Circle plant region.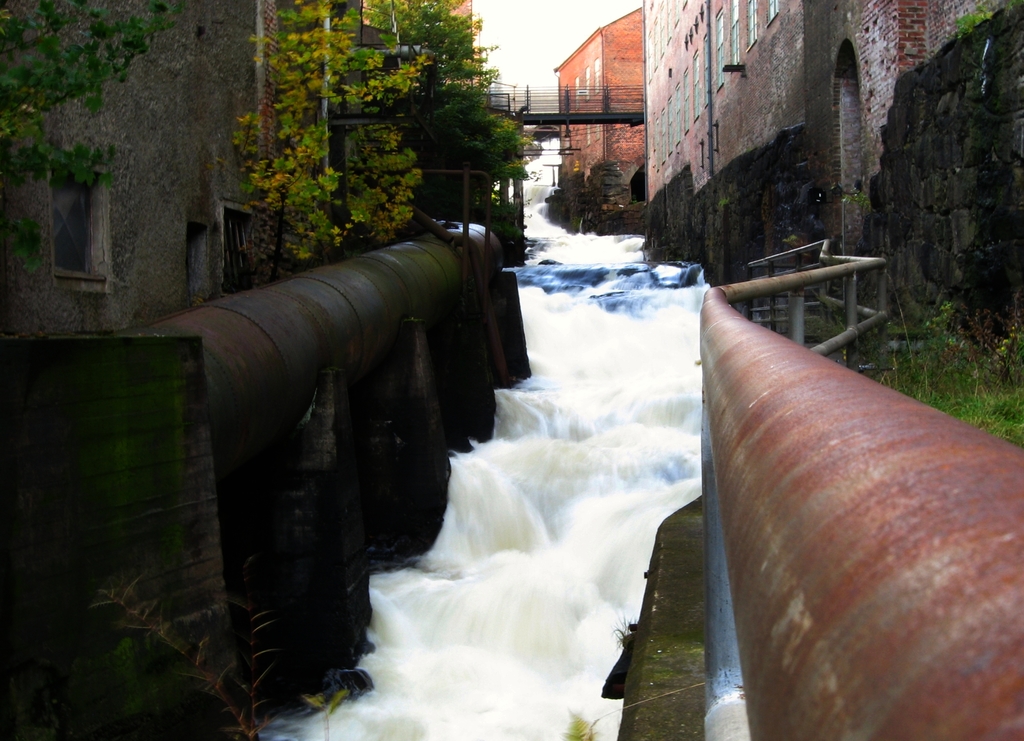
Region: Rect(99, 569, 312, 740).
